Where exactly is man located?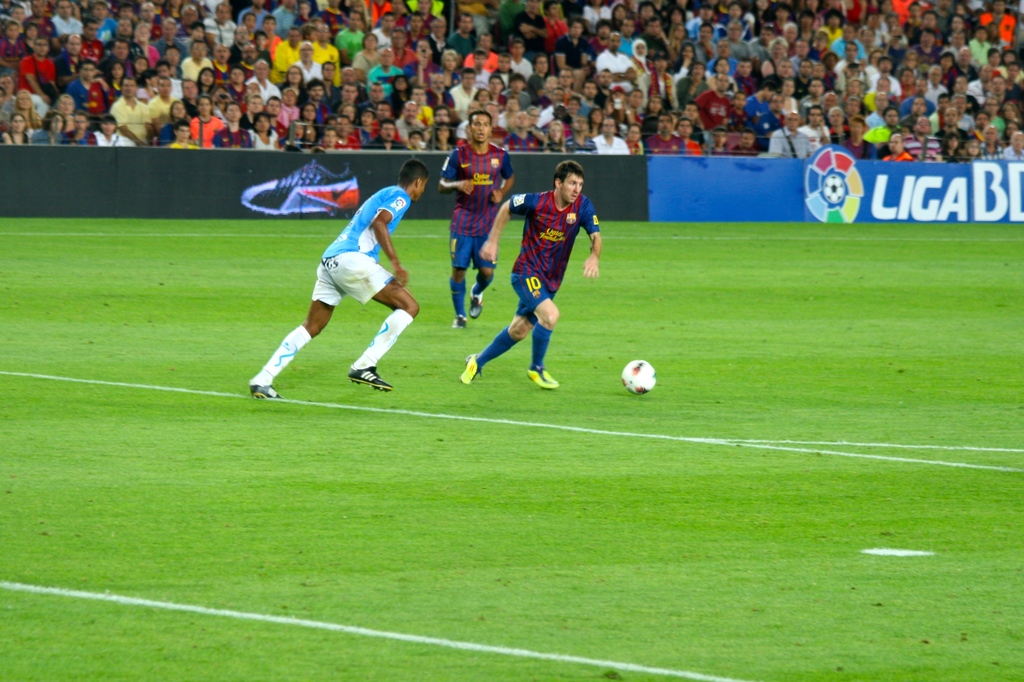
Its bounding box is l=138, t=0, r=164, b=28.
